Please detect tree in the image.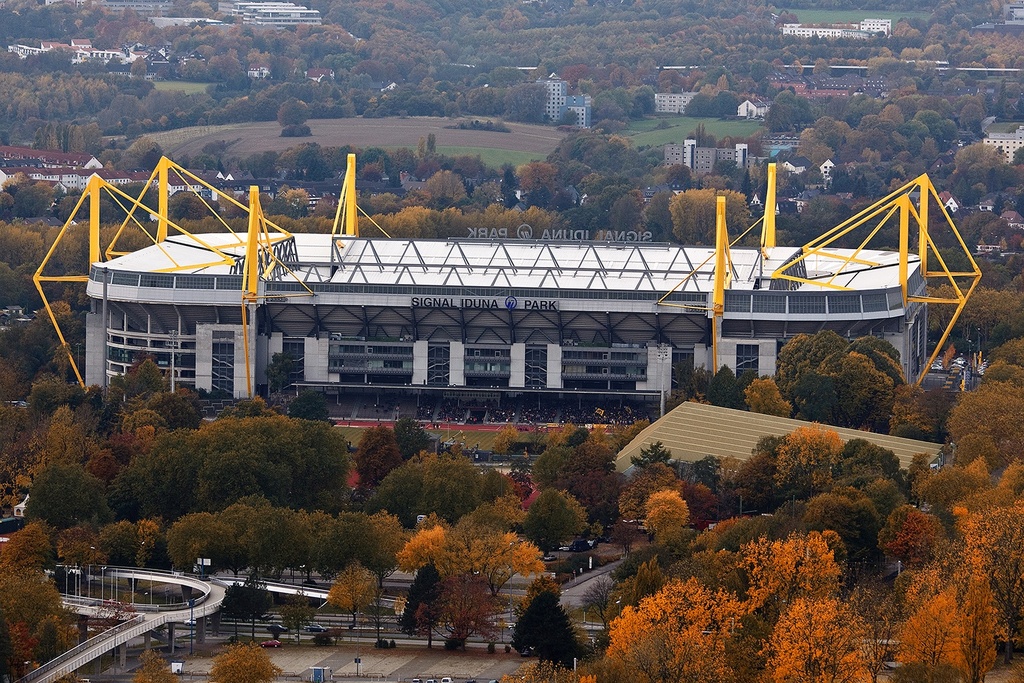
0 225 88 294.
